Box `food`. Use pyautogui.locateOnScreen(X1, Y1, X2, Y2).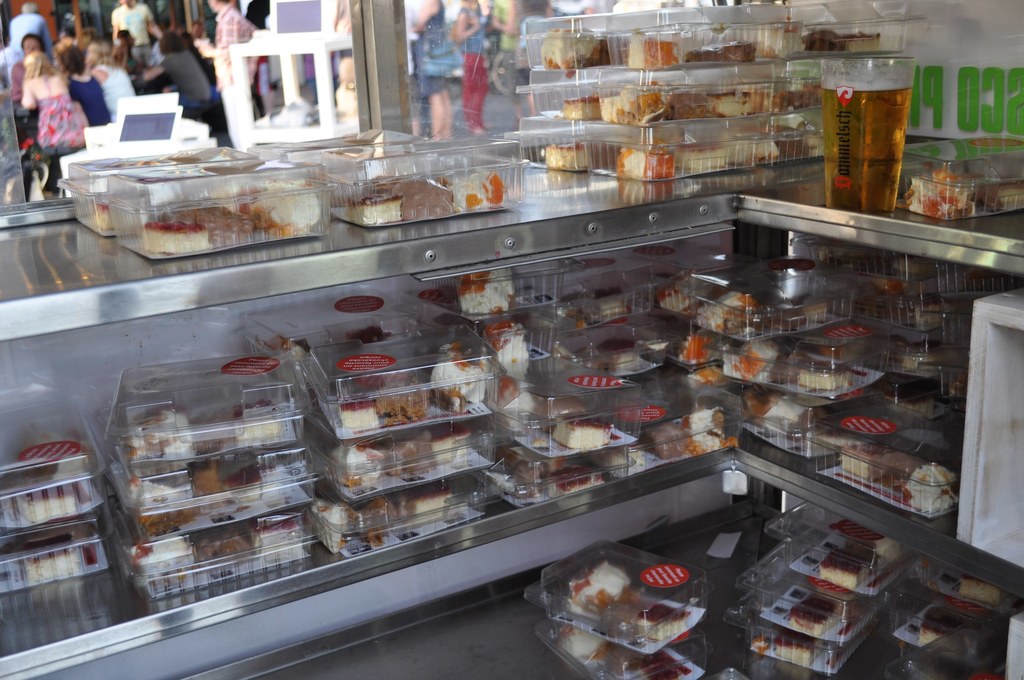
pyautogui.locateOnScreen(591, 34, 630, 67).
